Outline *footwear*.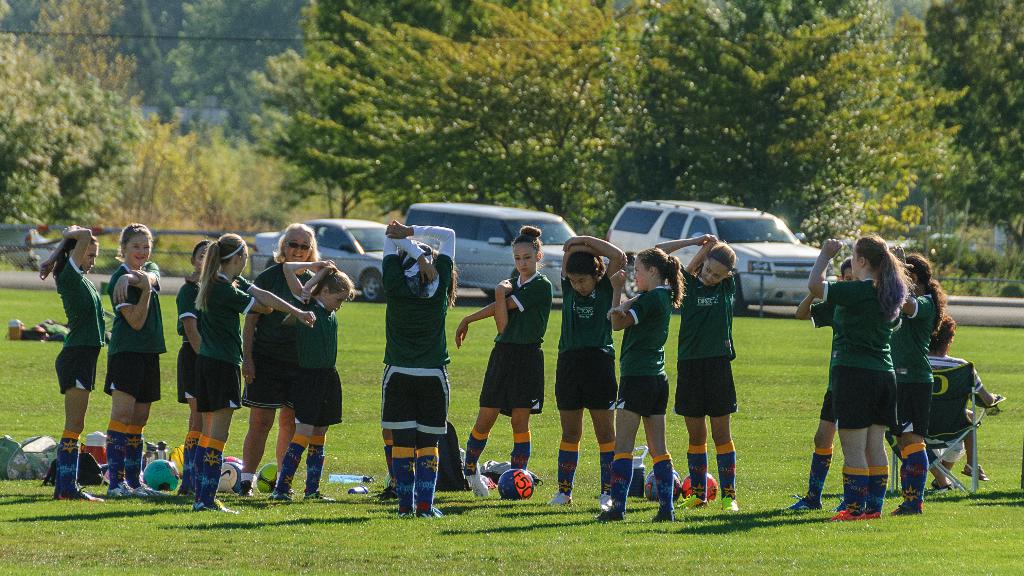
Outline: l=593, t=499, r=616, b=527.
